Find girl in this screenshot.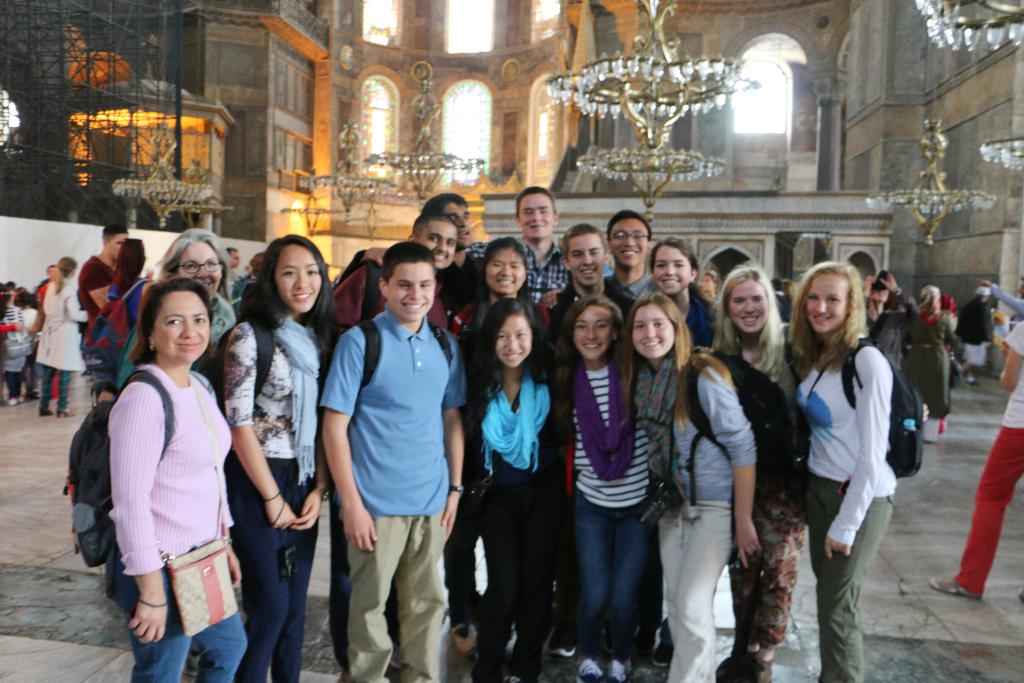
The bounding box for girl is x1=625, y1=305, x2=758, y2=682.
